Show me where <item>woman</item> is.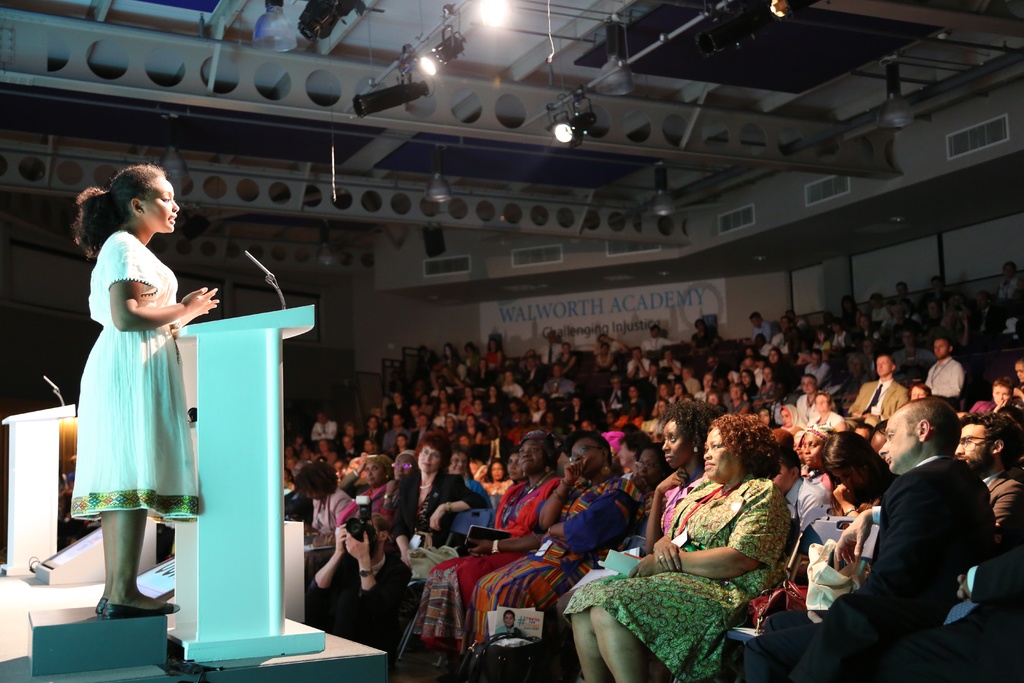
<item>woman</item> is at {"left": 322, "top": 443, "right": 328, "bottom": 456}.
